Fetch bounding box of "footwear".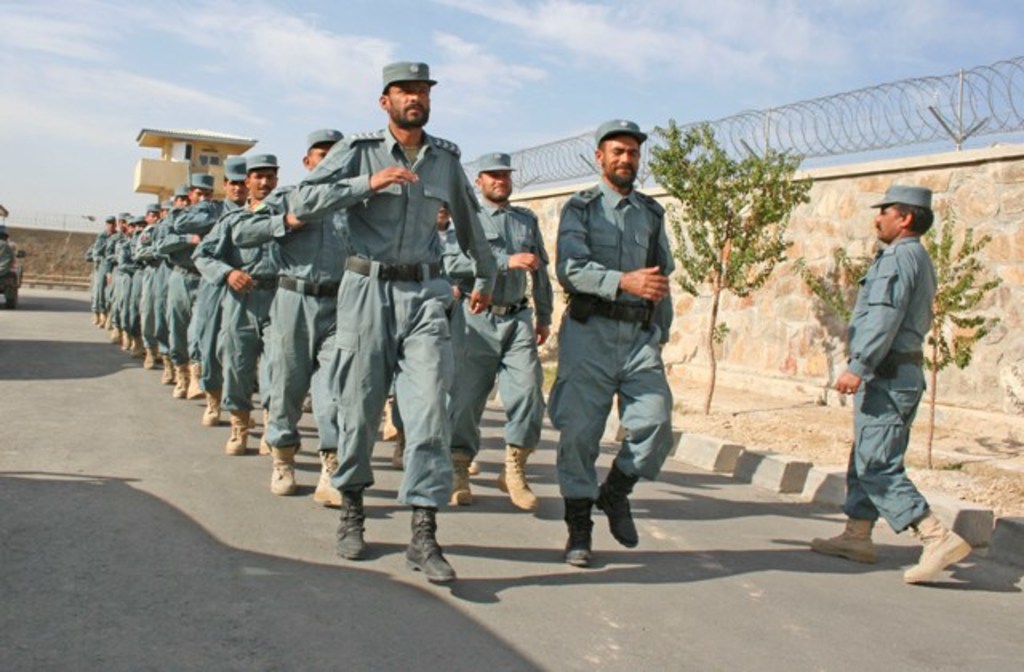
Bbox: bbox=[168, 363, 187, 405].
